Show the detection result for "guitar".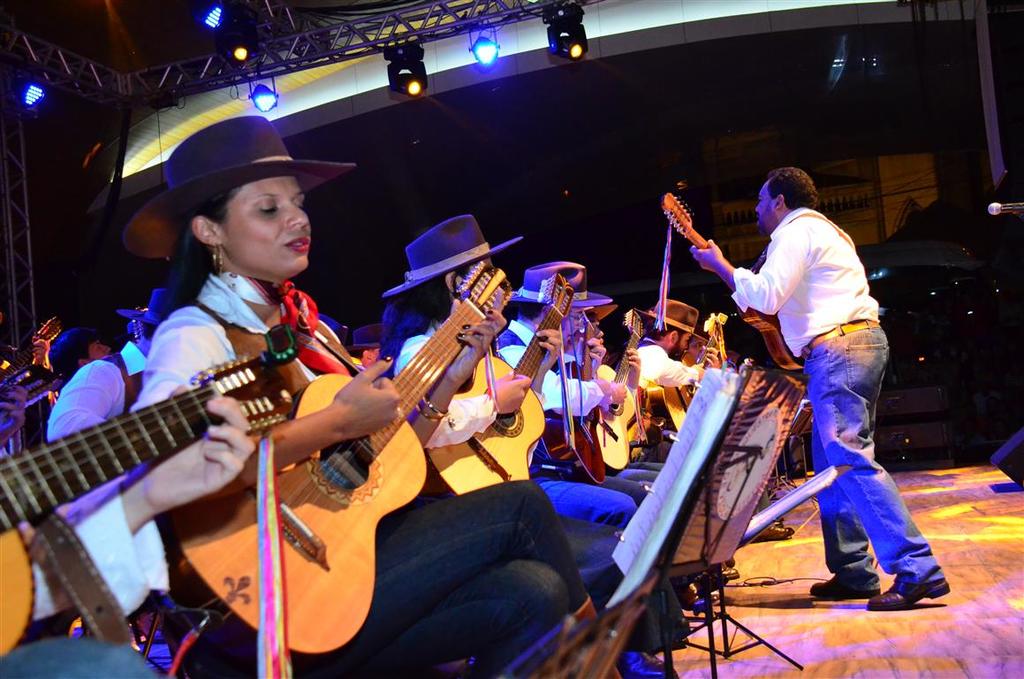
(left=657, top=190, right=811, bottom=382).
